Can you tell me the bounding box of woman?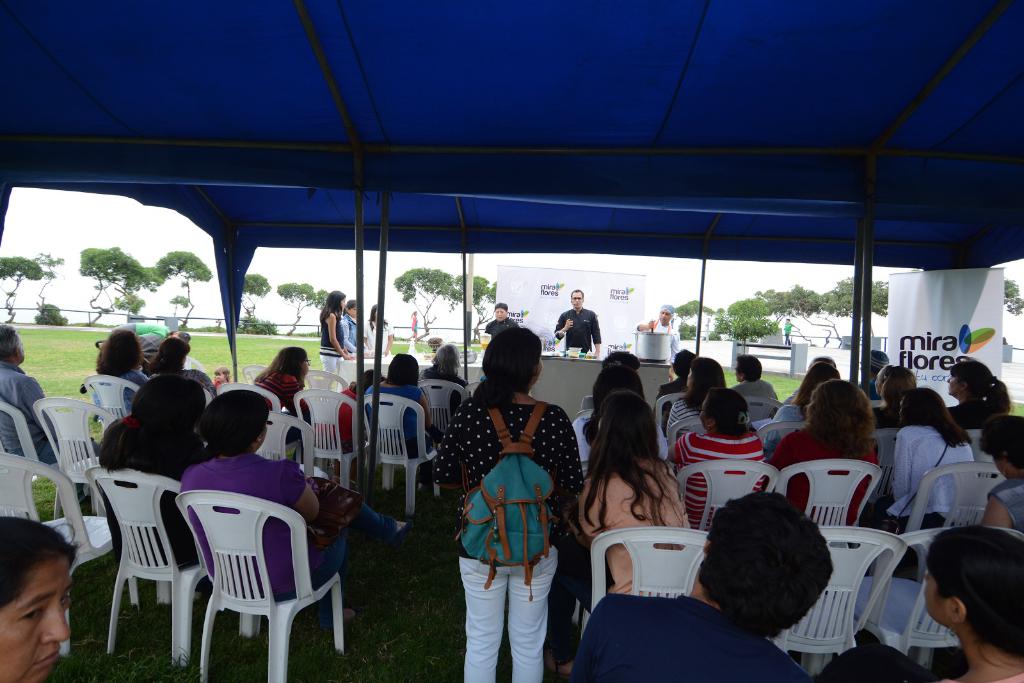
915, 524, 1023, 682.
